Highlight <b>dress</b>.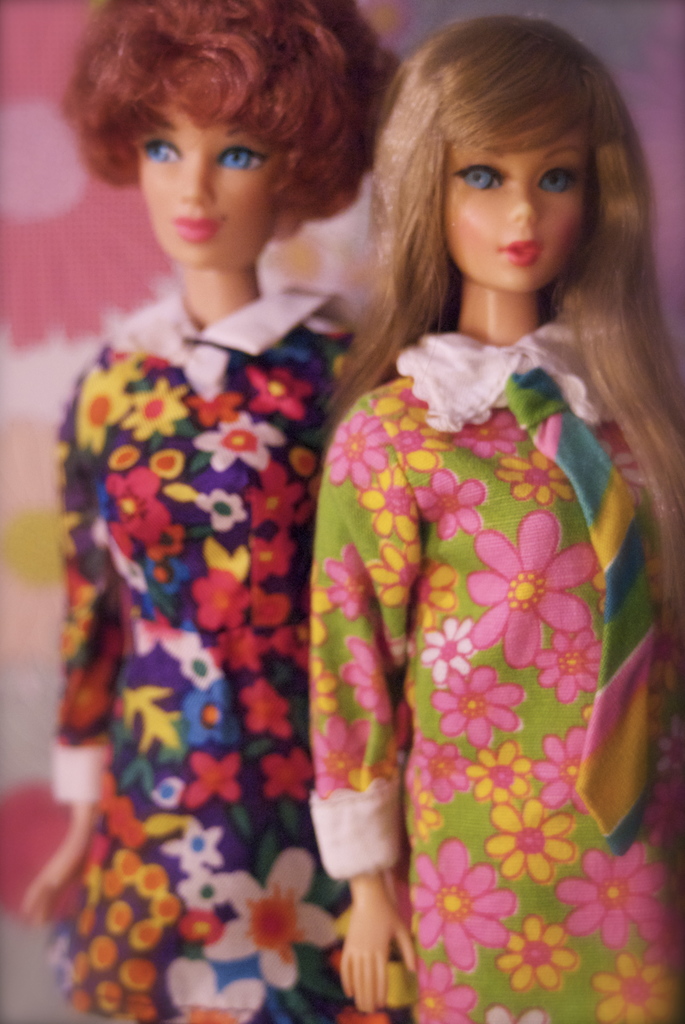
Highlighted region: (x1=303, y1=312, x2=683, y2=1023).
